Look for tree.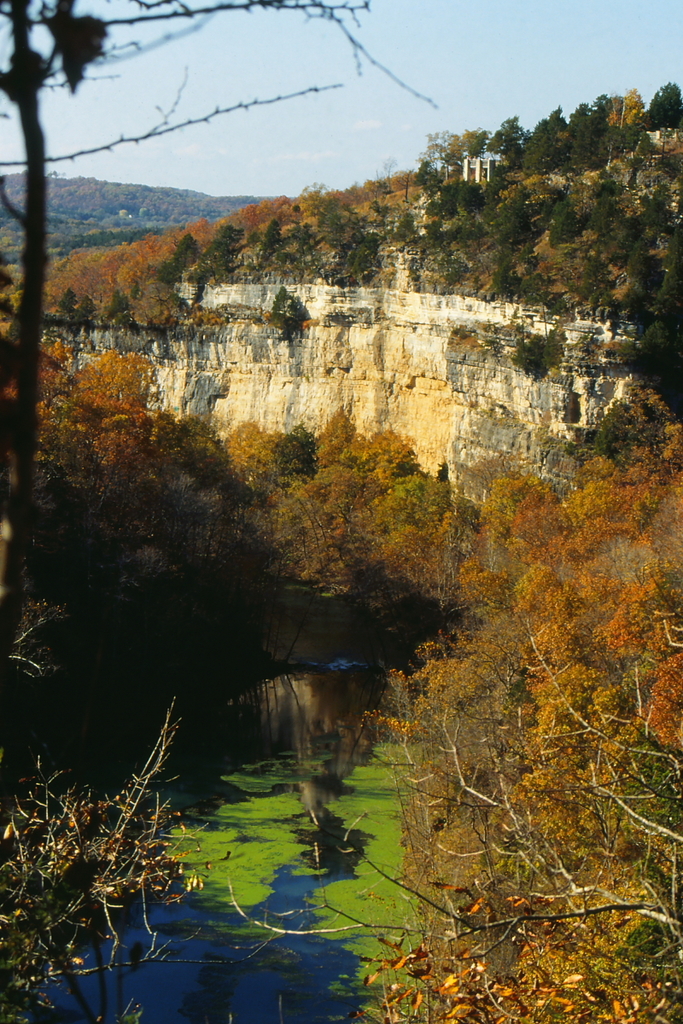
Found: BBox(314, 405, 359, 483).
